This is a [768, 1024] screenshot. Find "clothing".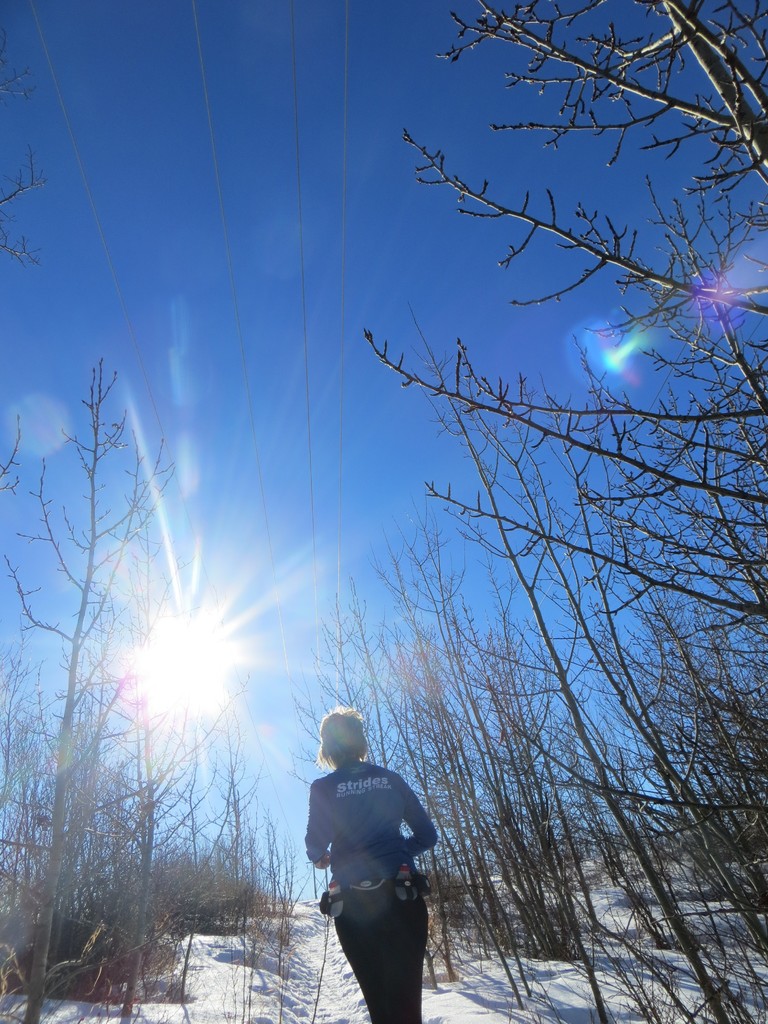
Bounding box: <bbox>294, 748, 442, 1023</bbox>.
